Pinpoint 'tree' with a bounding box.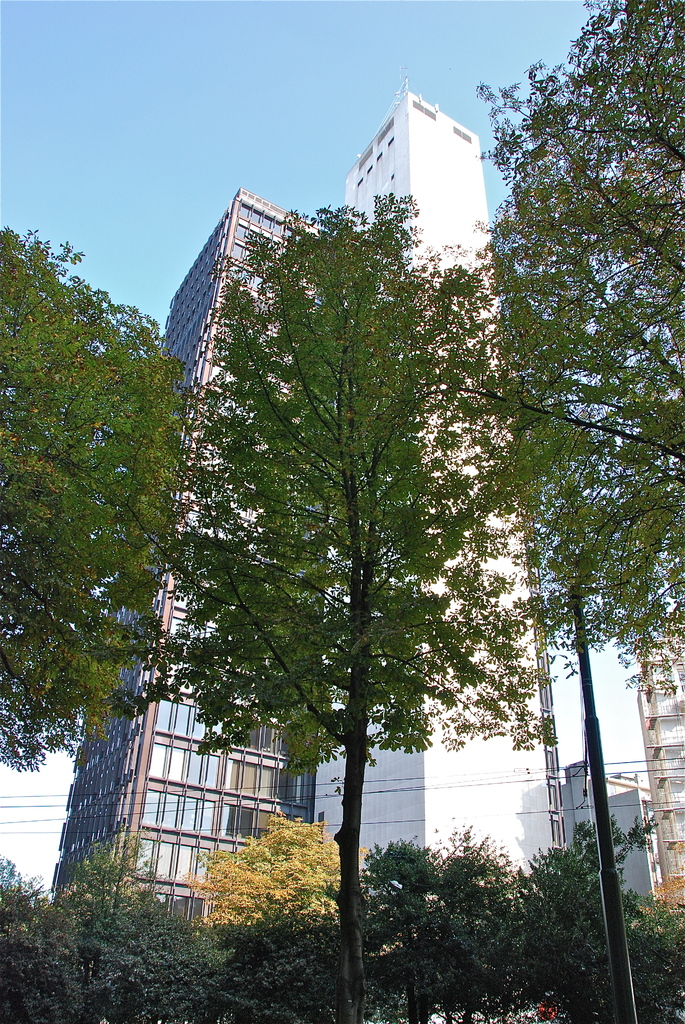
[left=436, top=829, right=534, bottom=1022].
